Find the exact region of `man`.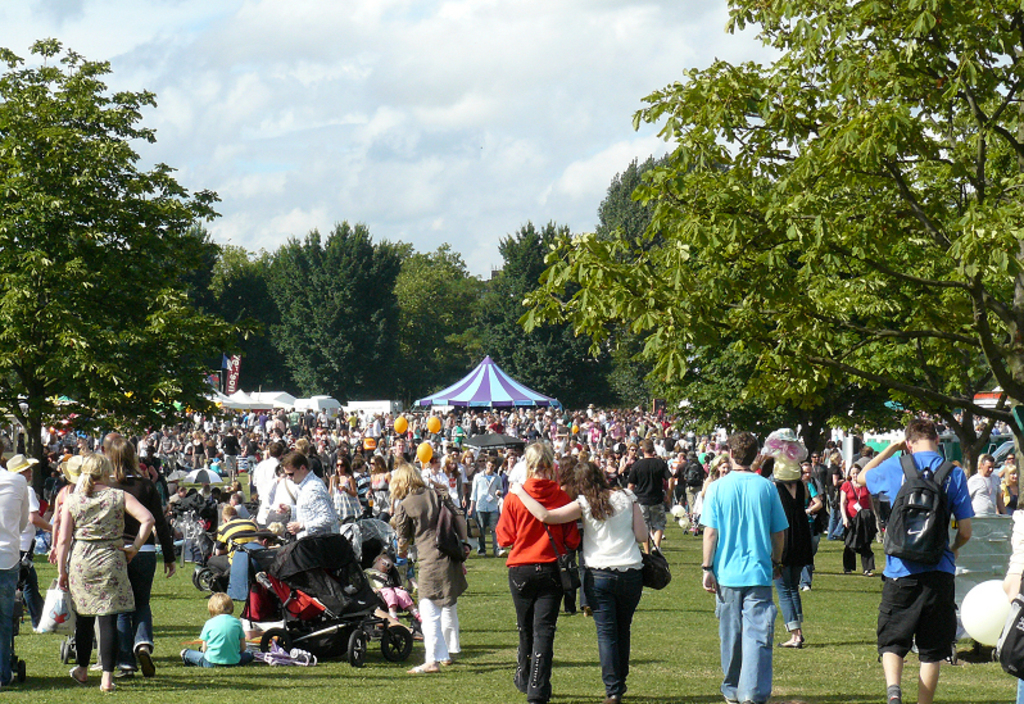
Exact region: 277 451 340 539.
